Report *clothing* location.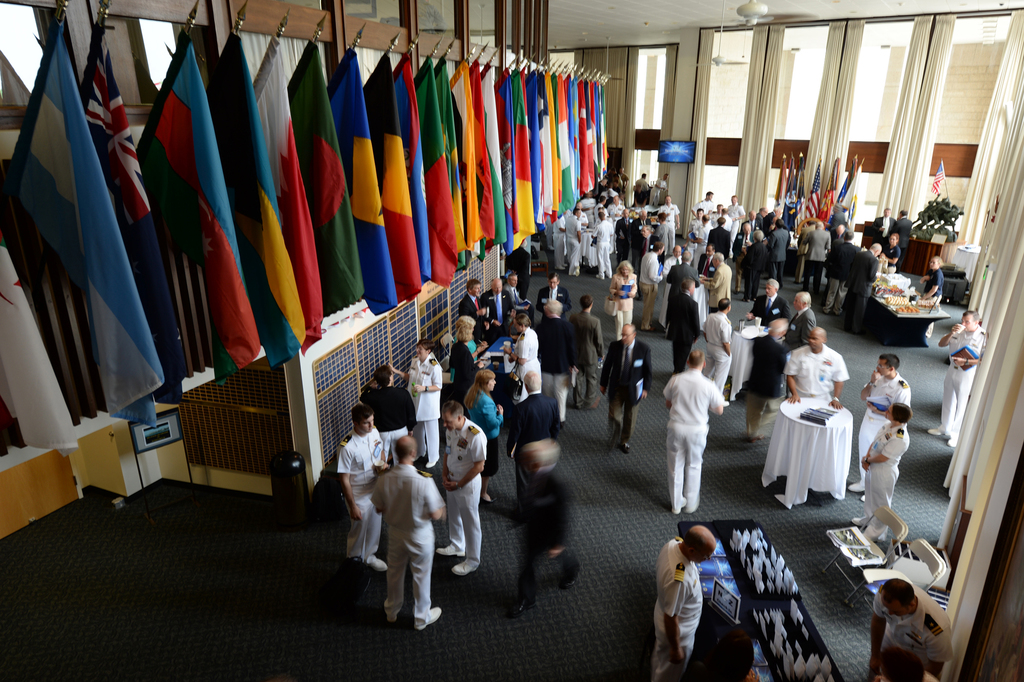
Report: x1=868, y1=587, x2=957, y2=659.
